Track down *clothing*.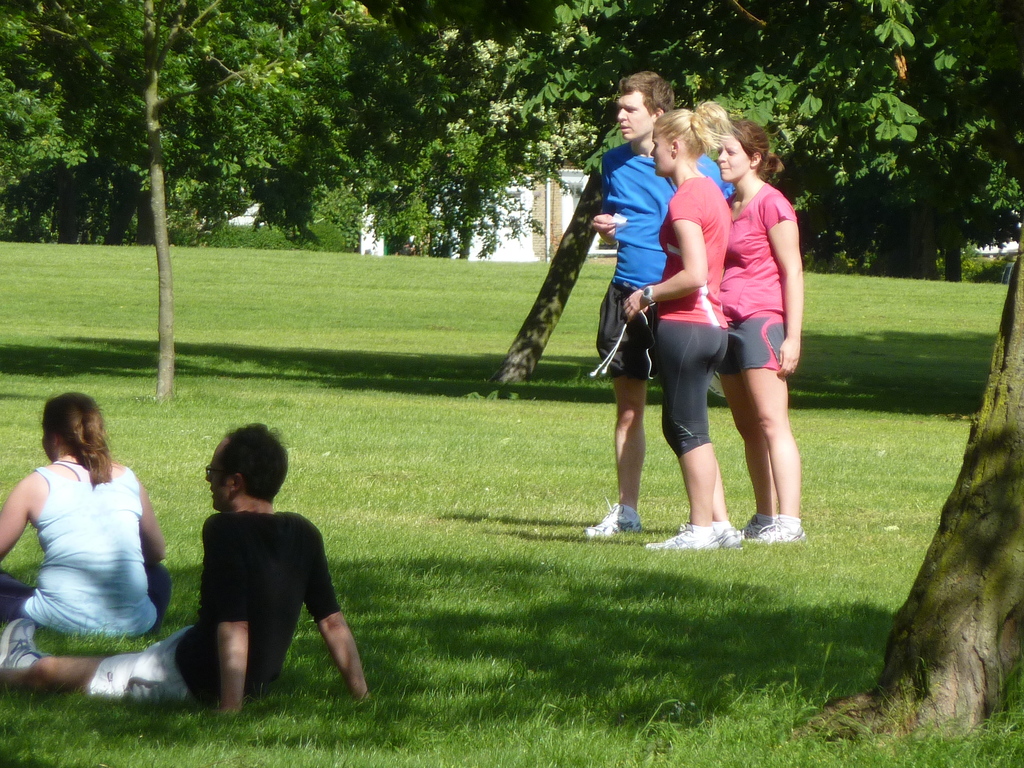
Tracked to 84/614/195/710.
